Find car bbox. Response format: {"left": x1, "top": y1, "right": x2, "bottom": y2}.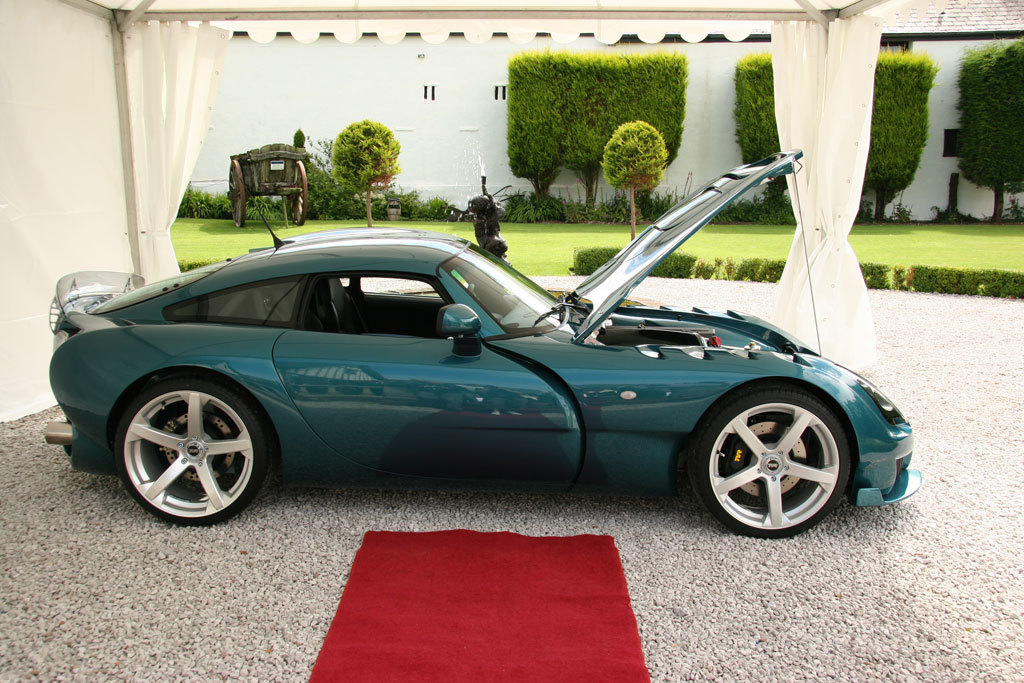
{"left": 44, "top": 147, "right": 920, "bottom": 540}.
